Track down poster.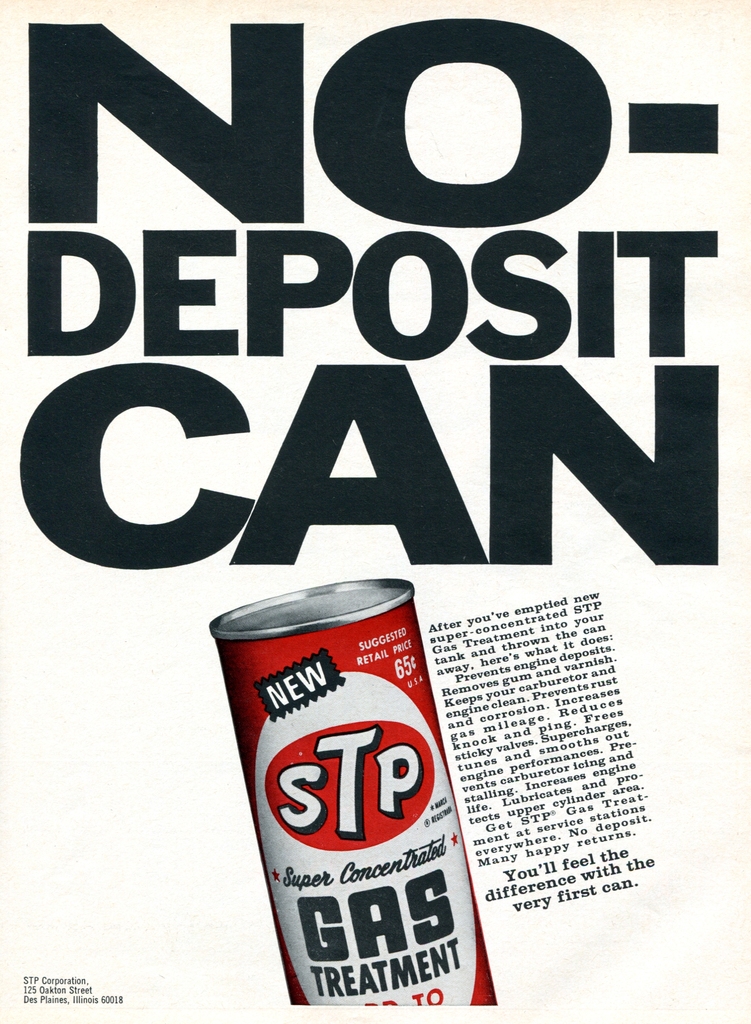
Tracked to [0,0,750,1023].
